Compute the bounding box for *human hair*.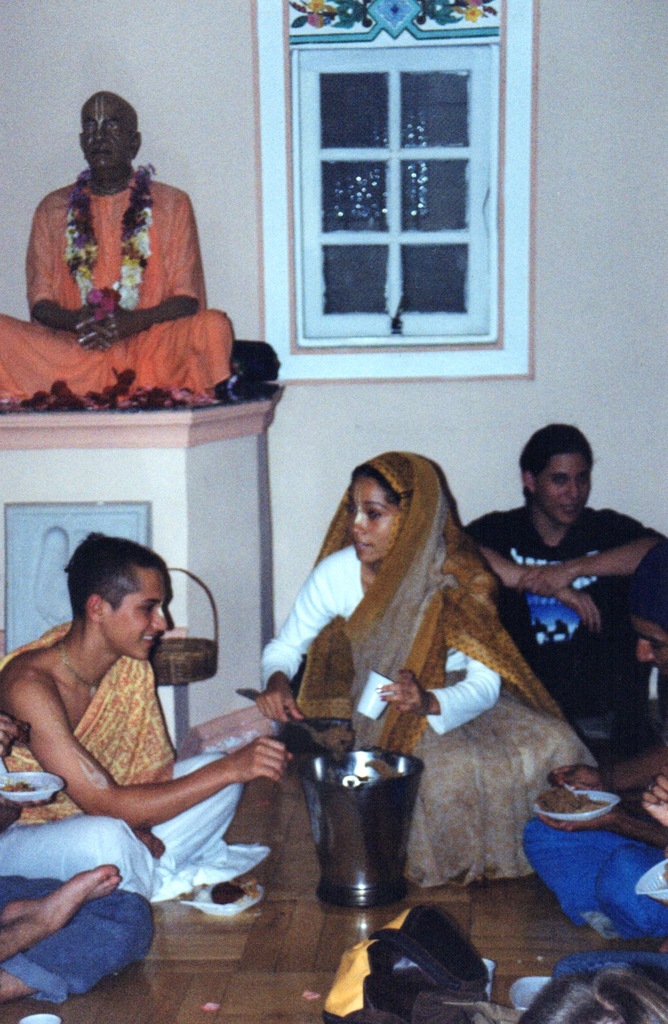
518/414/612/489.
